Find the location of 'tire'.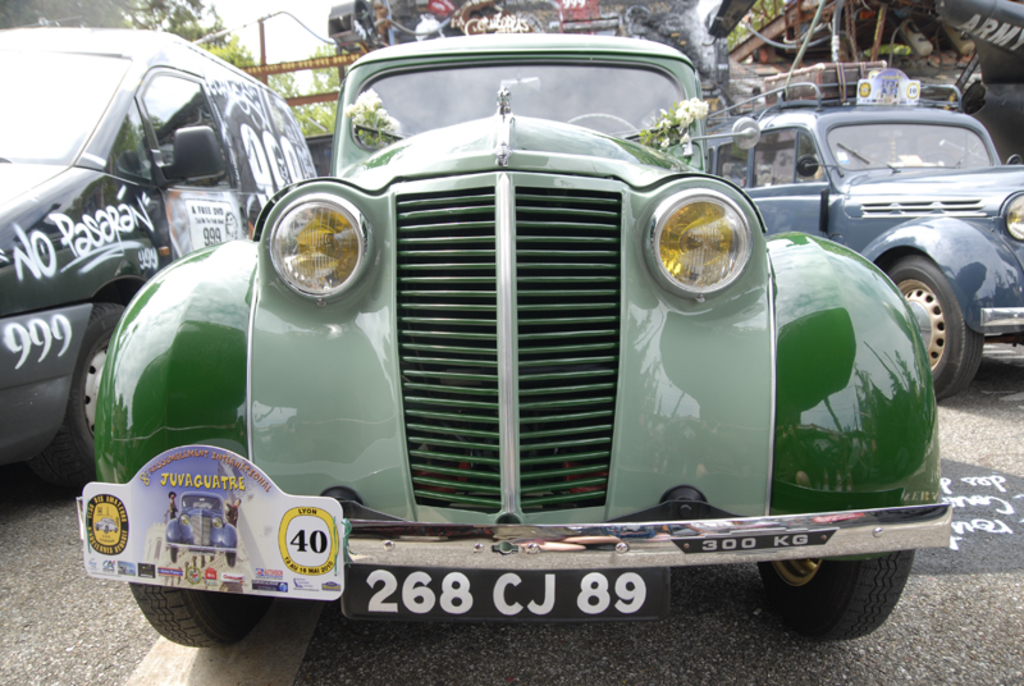
Location: crop(123, 578, 291, 648).
